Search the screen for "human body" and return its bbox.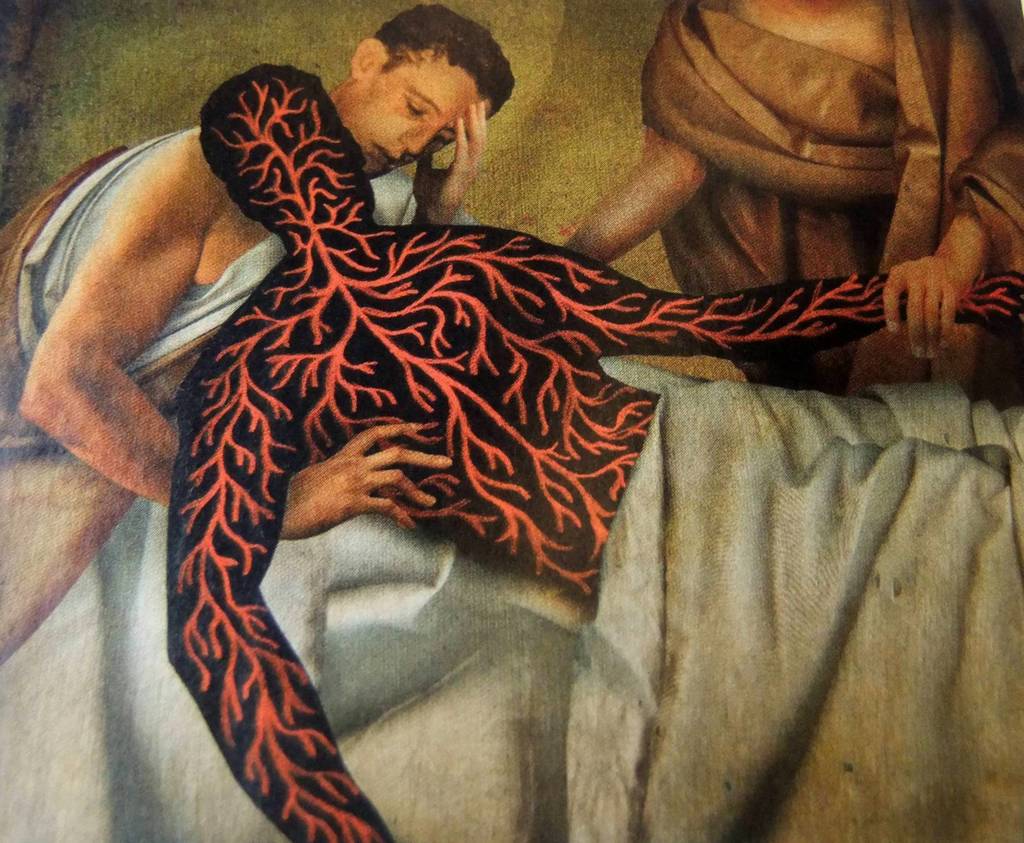
Found: l=0, t=0, r=518, b=683.
